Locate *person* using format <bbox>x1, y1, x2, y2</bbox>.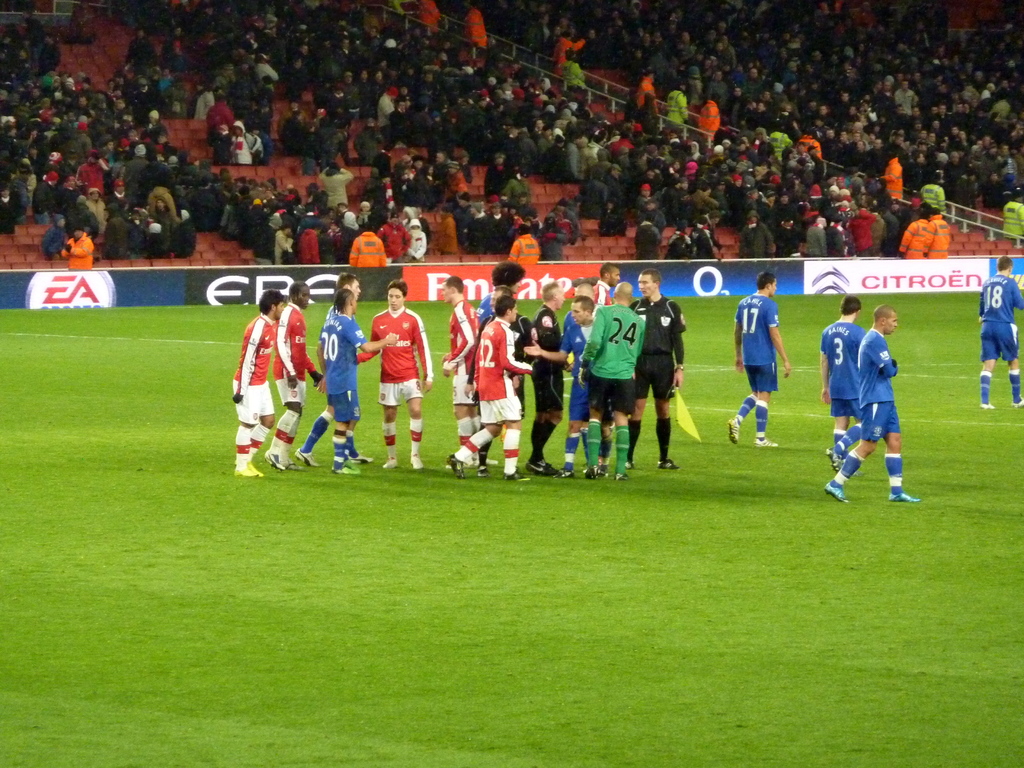
<bbox>629, 268, 680, 469</bbox>.
